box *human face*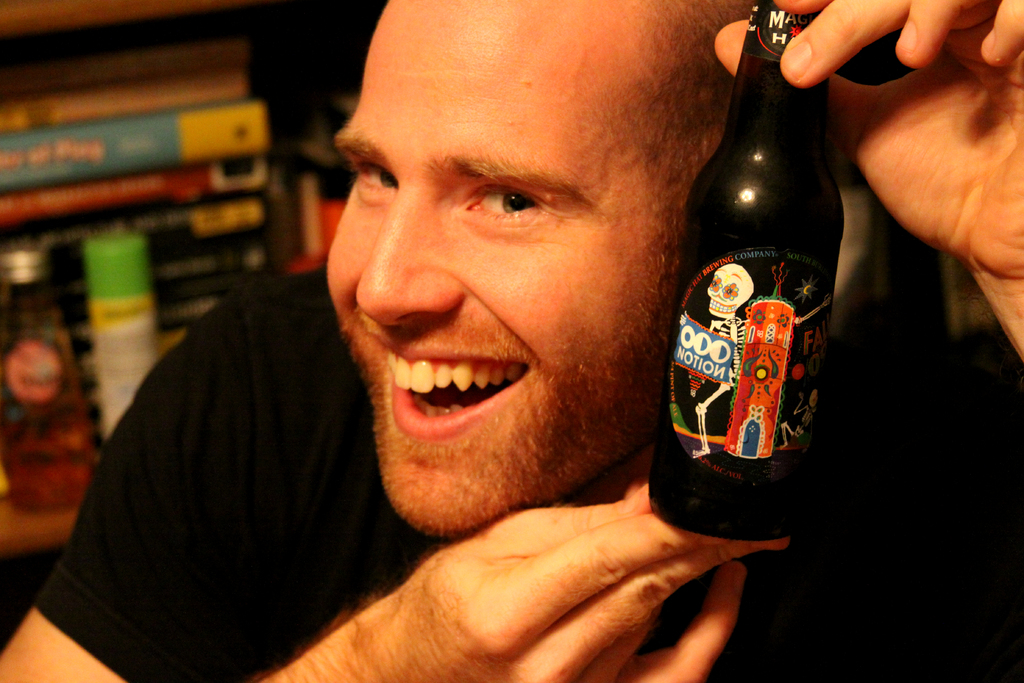
(331, 0, 744, 525)
